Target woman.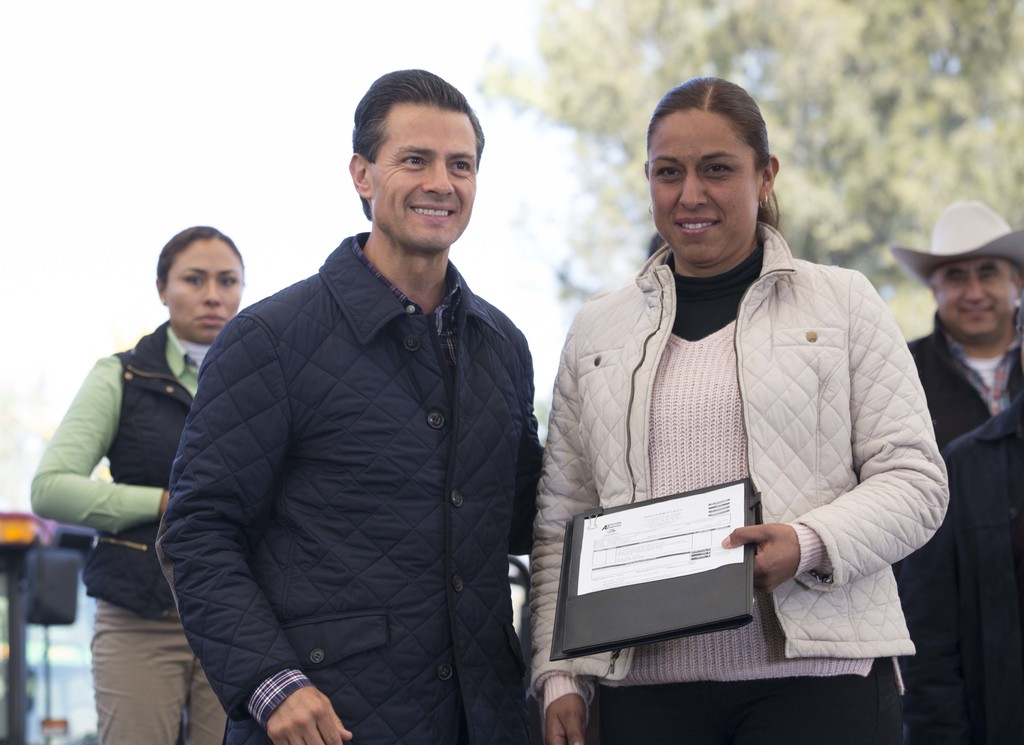
Target region: rect(30, 220, 248, 744).
